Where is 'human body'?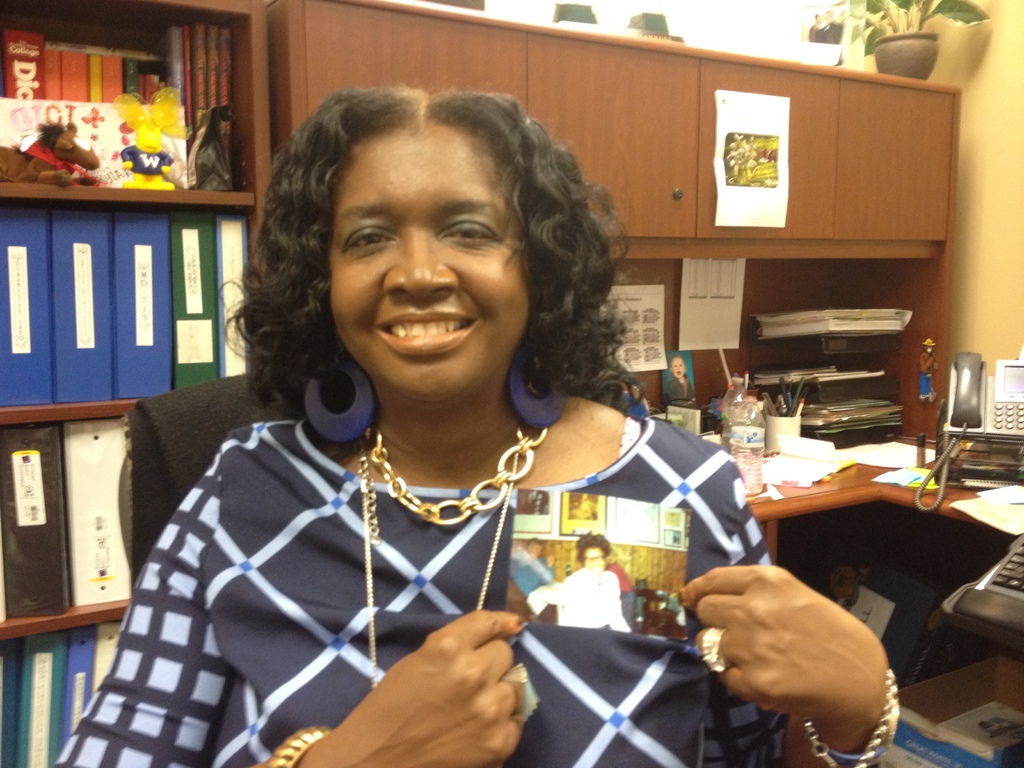
{"left": 920, "top": 353, "right": 941, "bottom": 403}.
